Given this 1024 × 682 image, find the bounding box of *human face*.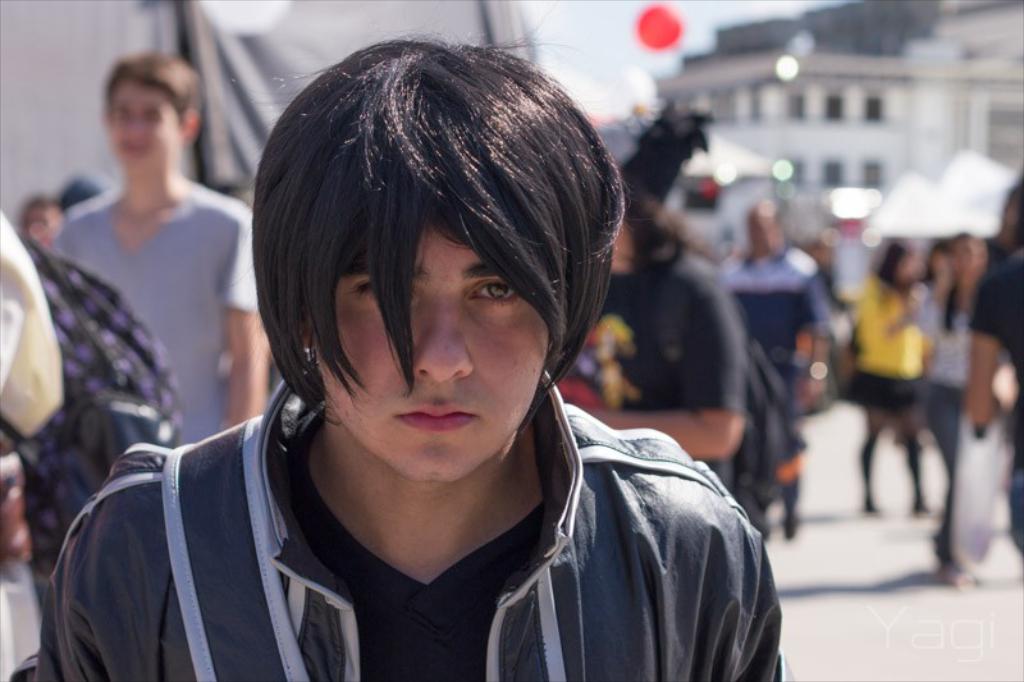
bbox=[893, 250, 922, 289].
